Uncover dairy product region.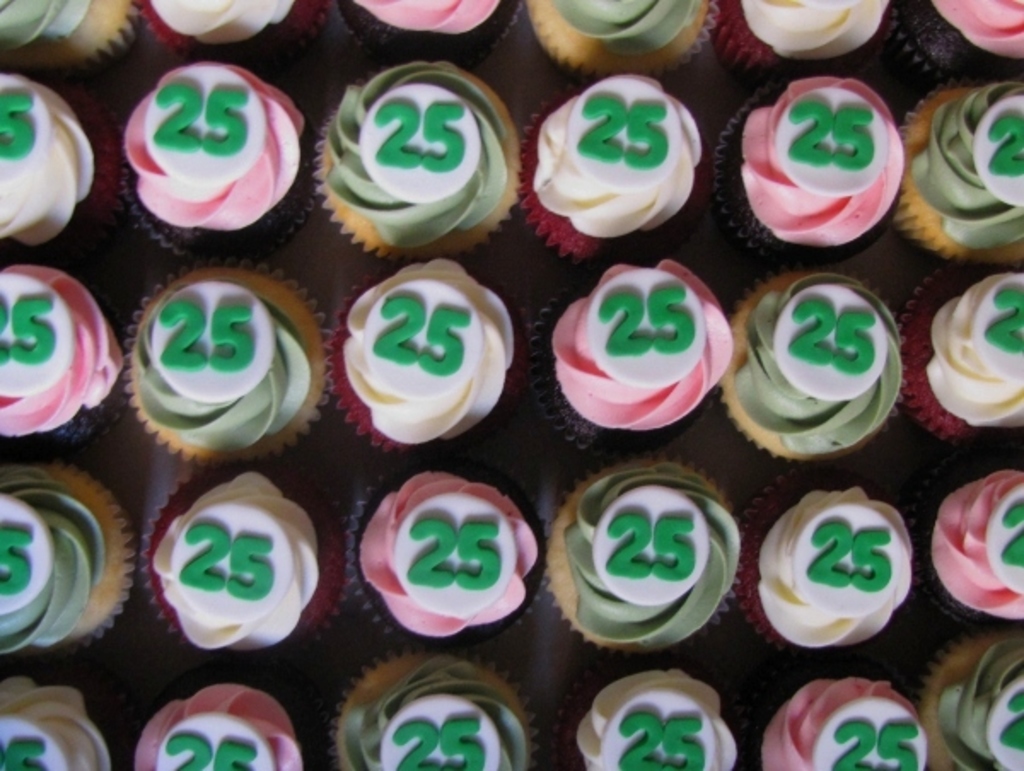
Uncovered: 573/665/737/769.
